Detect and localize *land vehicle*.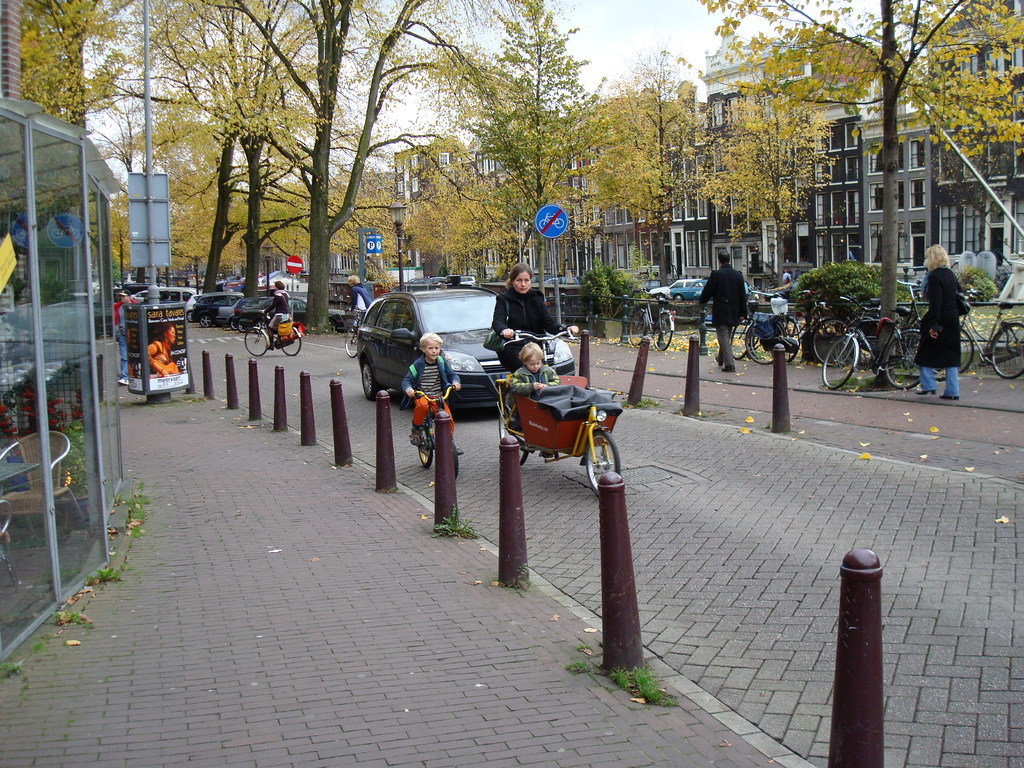
Localized at <region>627, 298, 677, 349</region>.
